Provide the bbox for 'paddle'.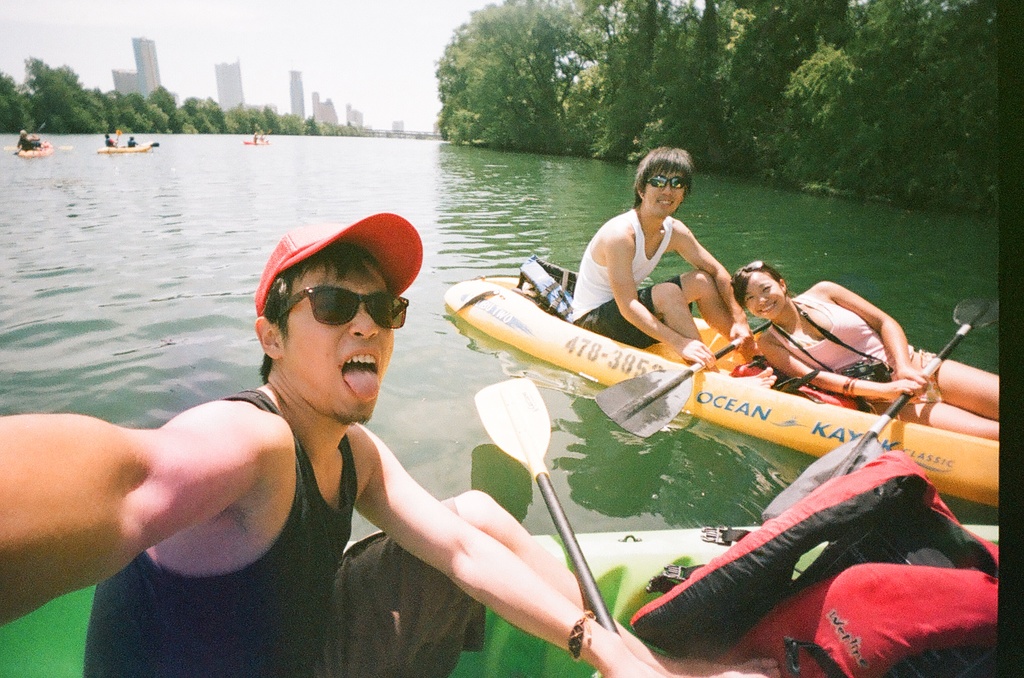
left=115, top=131, right=120, bottom=144.
